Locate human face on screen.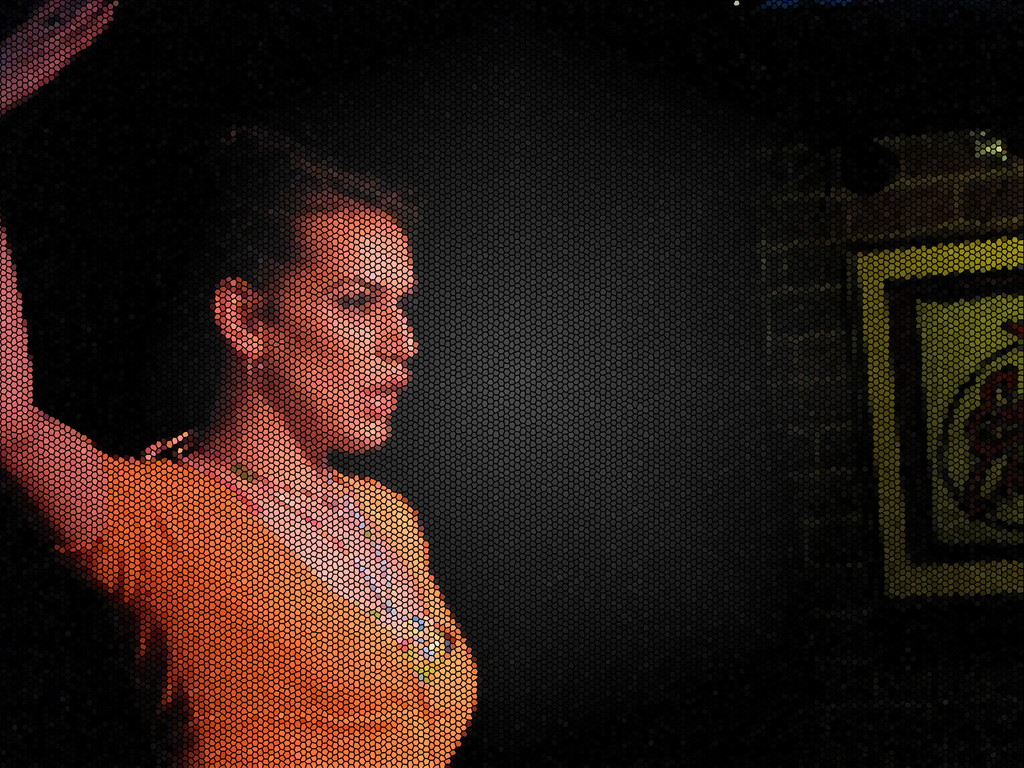
On screen at x1=264, y1=214, x2=419, y2=451.
